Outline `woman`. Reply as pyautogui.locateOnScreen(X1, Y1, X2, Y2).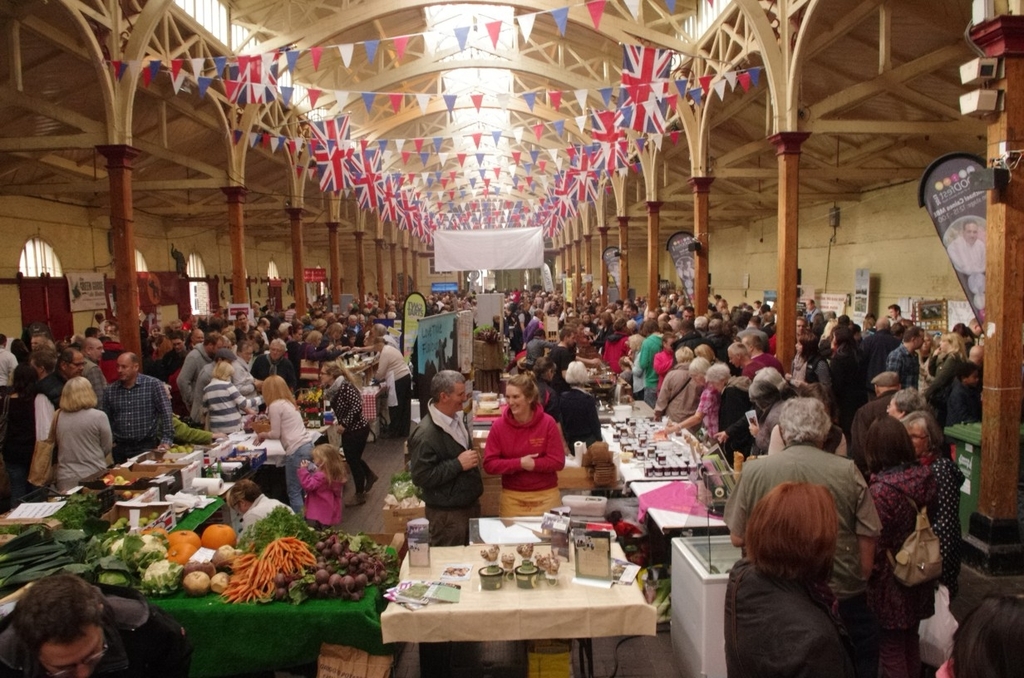
pyautogui.locateOnScreen(318, 317, 322, 328).
